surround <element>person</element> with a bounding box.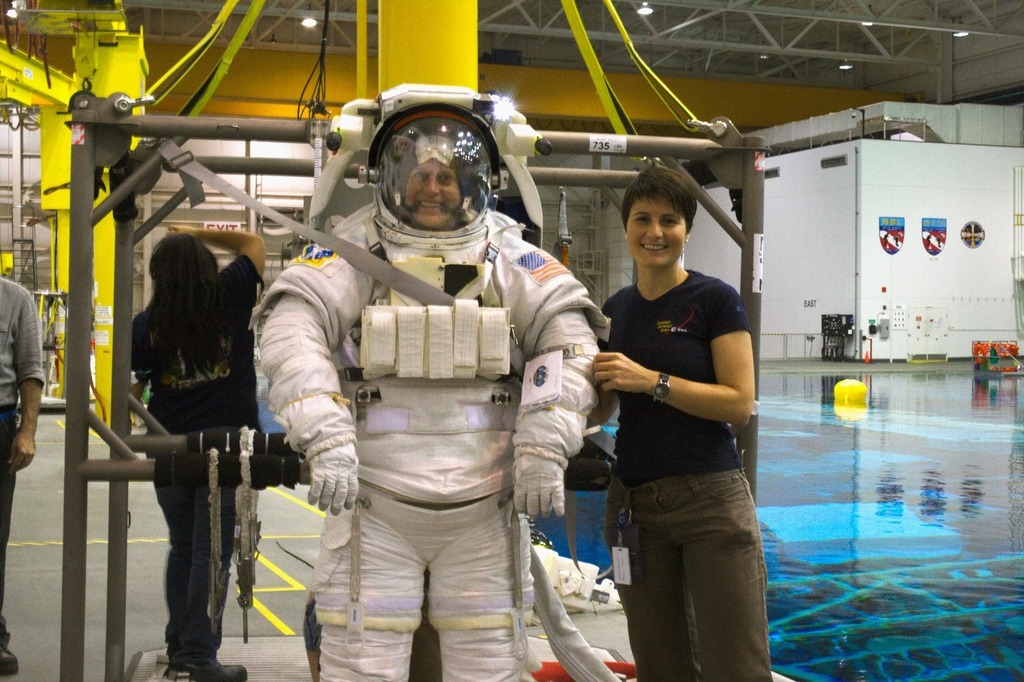
pyautogui.locateOnScreen(250, 119, 602, 681).
